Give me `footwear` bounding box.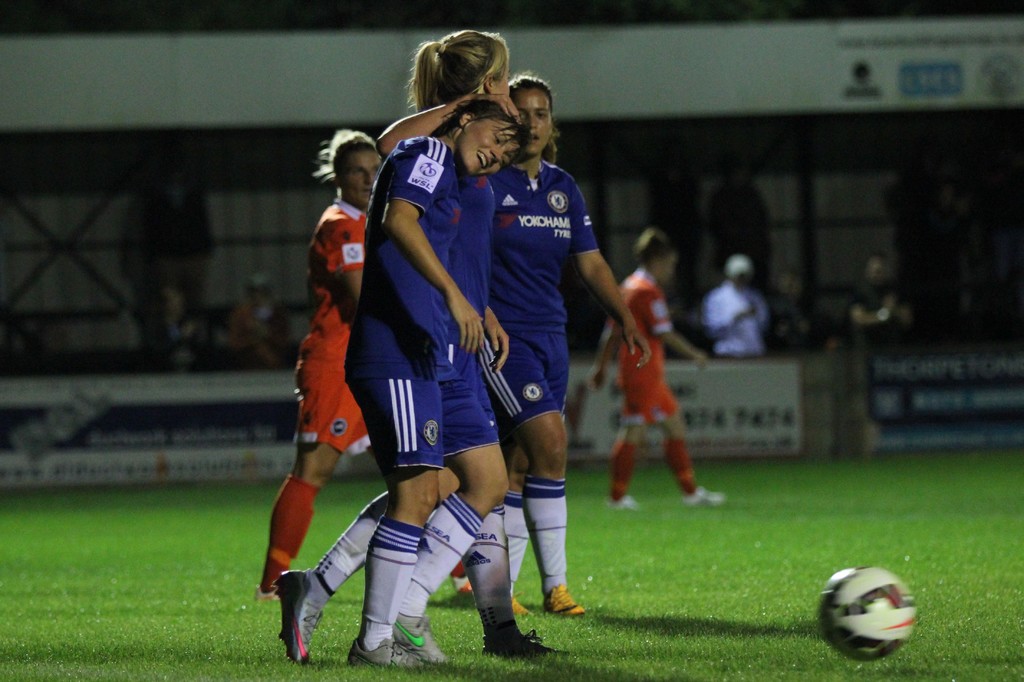
545,580,586,619.
